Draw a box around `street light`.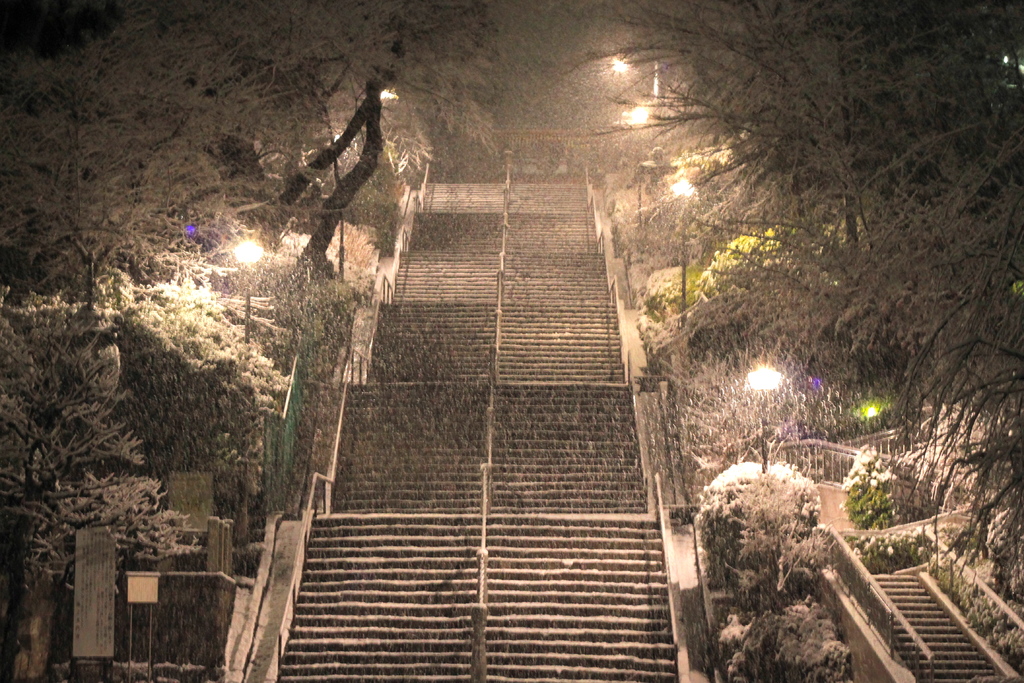
732/363/819/448.
